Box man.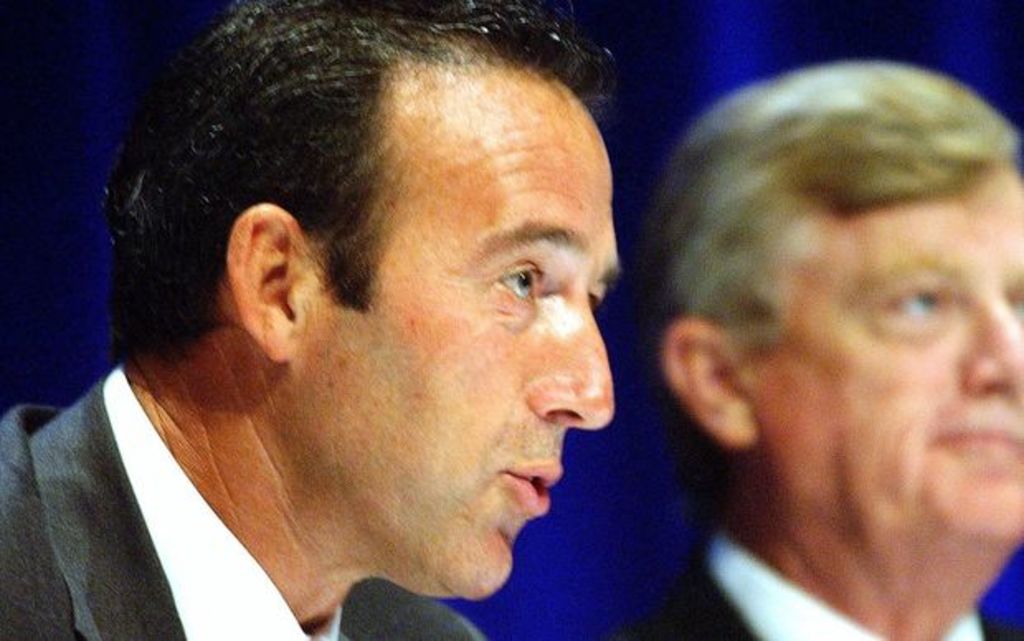
box=[0, 0, 619, 639].
